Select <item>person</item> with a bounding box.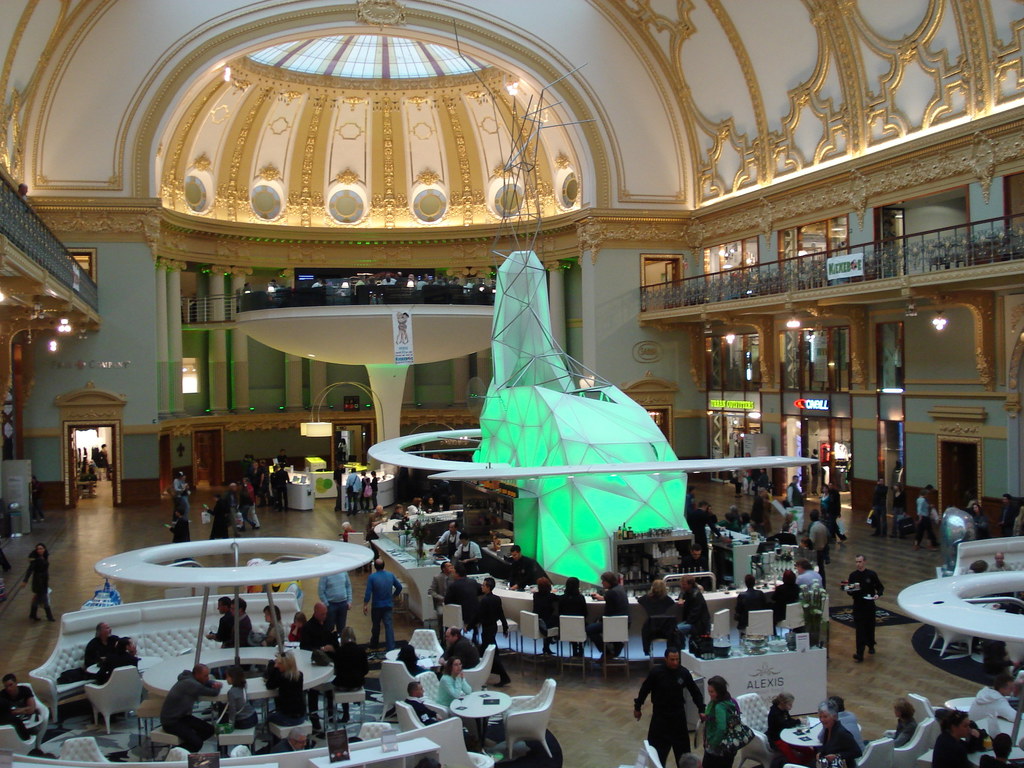
bbox=(706, 672, 747, 767).
